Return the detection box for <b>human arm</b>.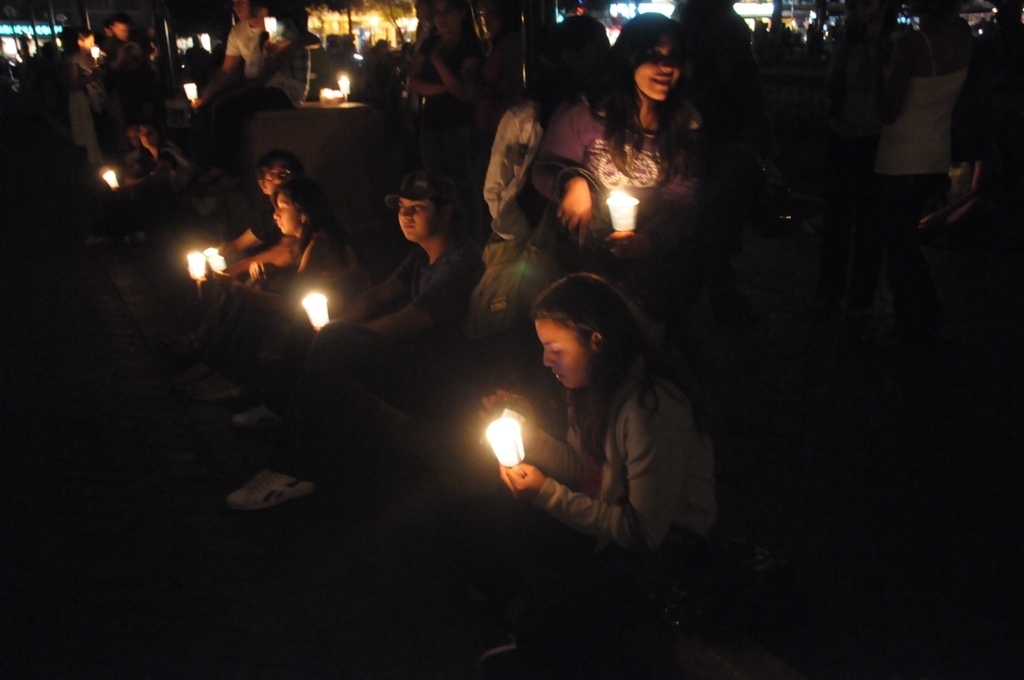
rect(226, 244, 289, 276).
